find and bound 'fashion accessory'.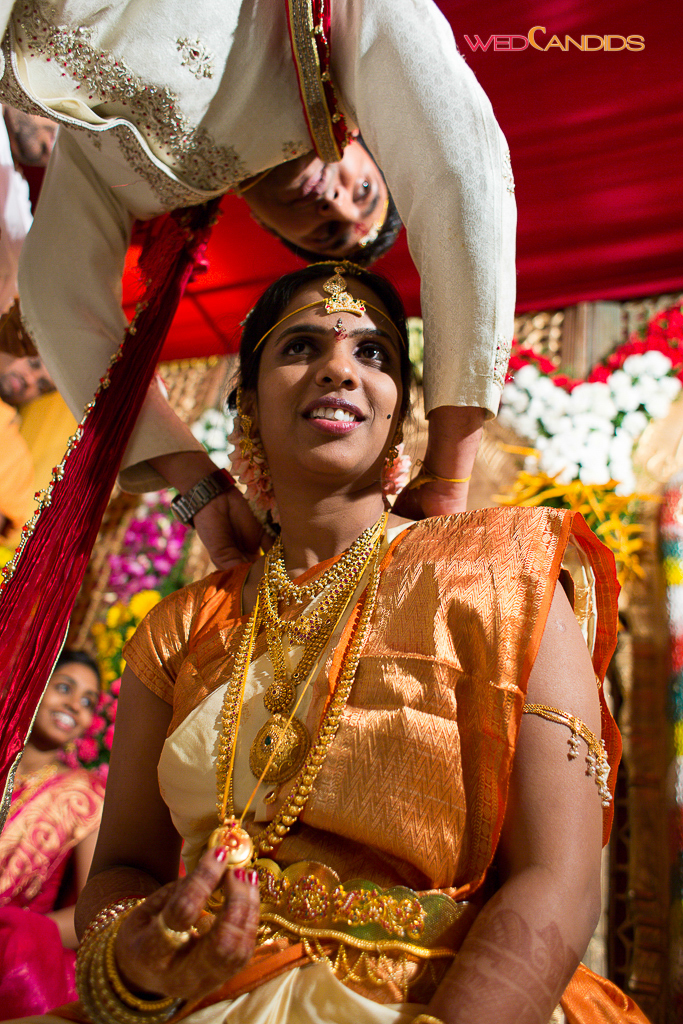
Bound: 250:535:383:643.
